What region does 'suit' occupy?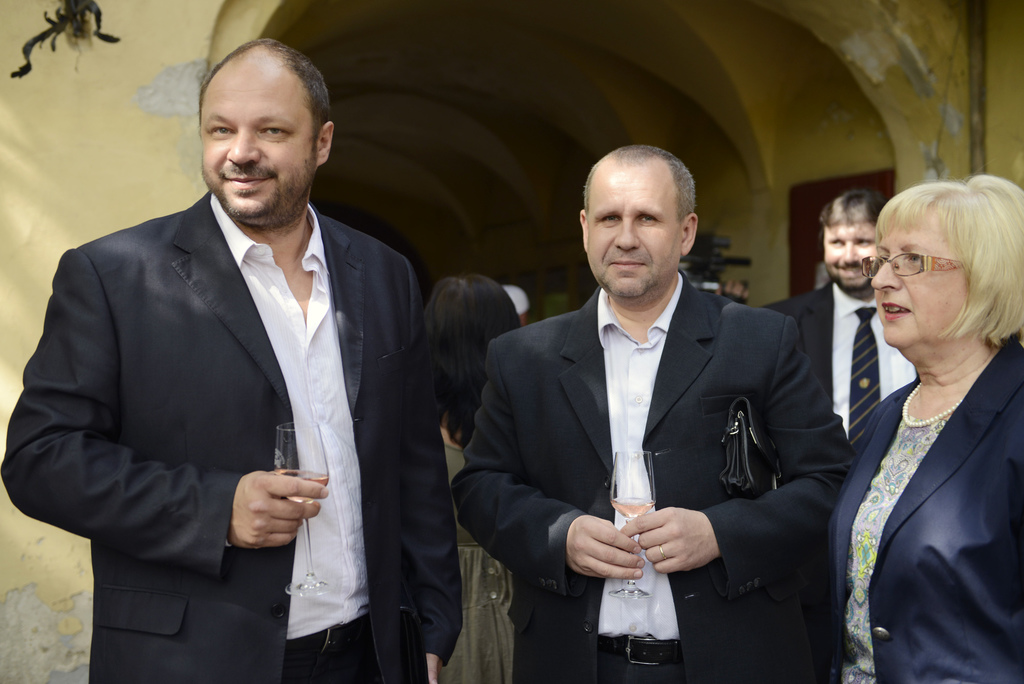
453, 267, 857, 683.
